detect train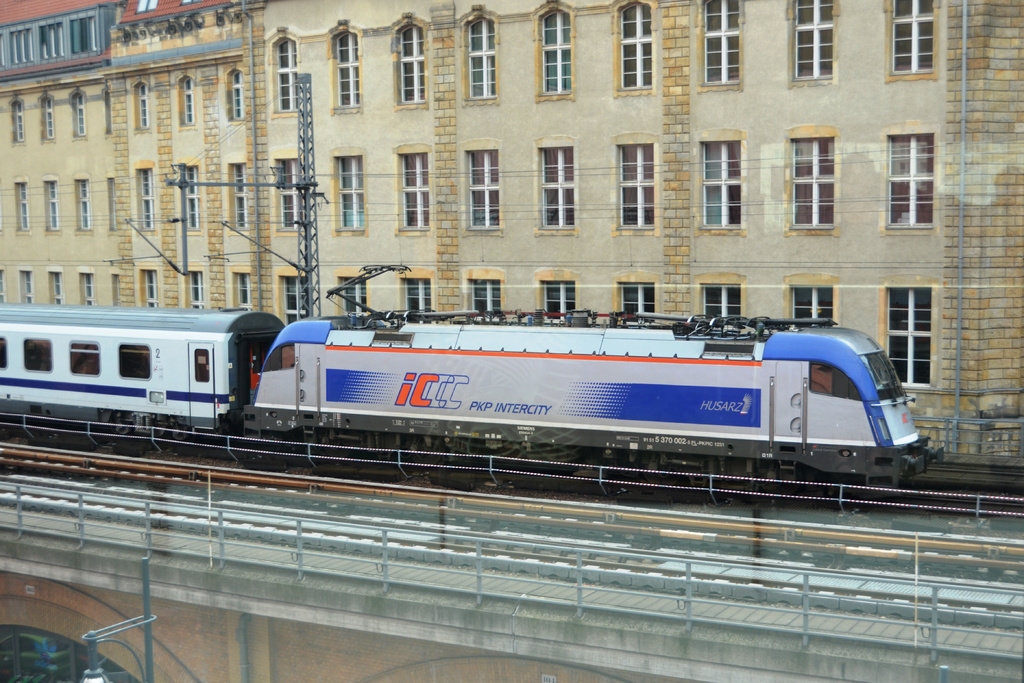
[0,265,945,498]
